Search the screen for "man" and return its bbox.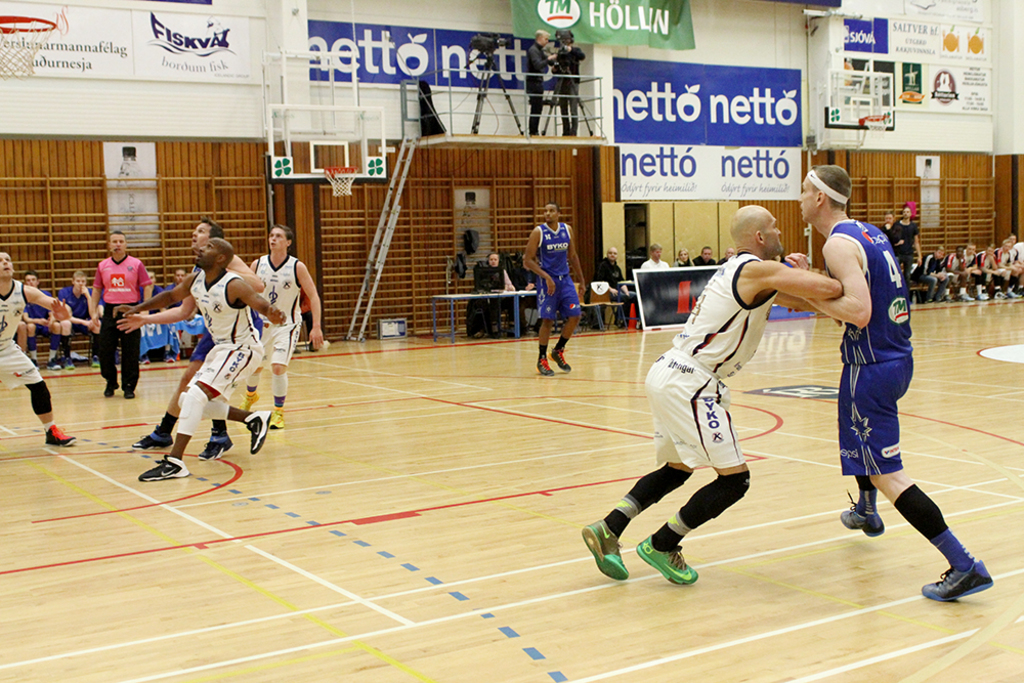
Found: bbox=[24, 269, 61, 369].
